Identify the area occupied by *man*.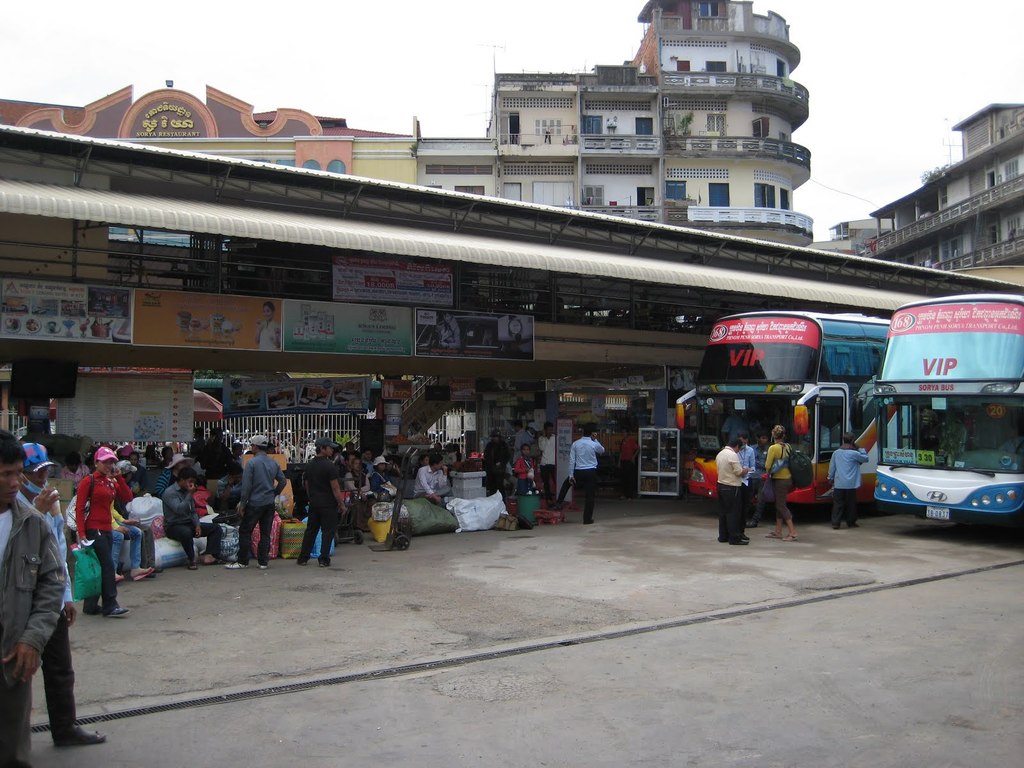
Area: x1=413, y1=454, x2=448, y2=504.
